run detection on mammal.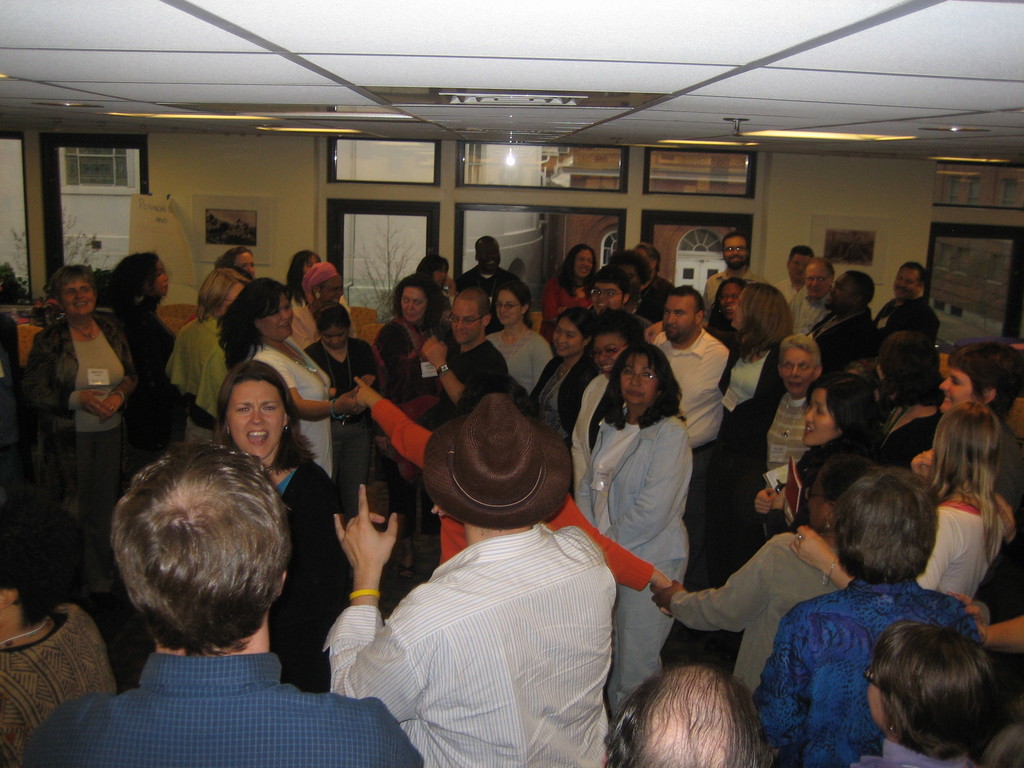
Result: 486, 278, 555, 401.
